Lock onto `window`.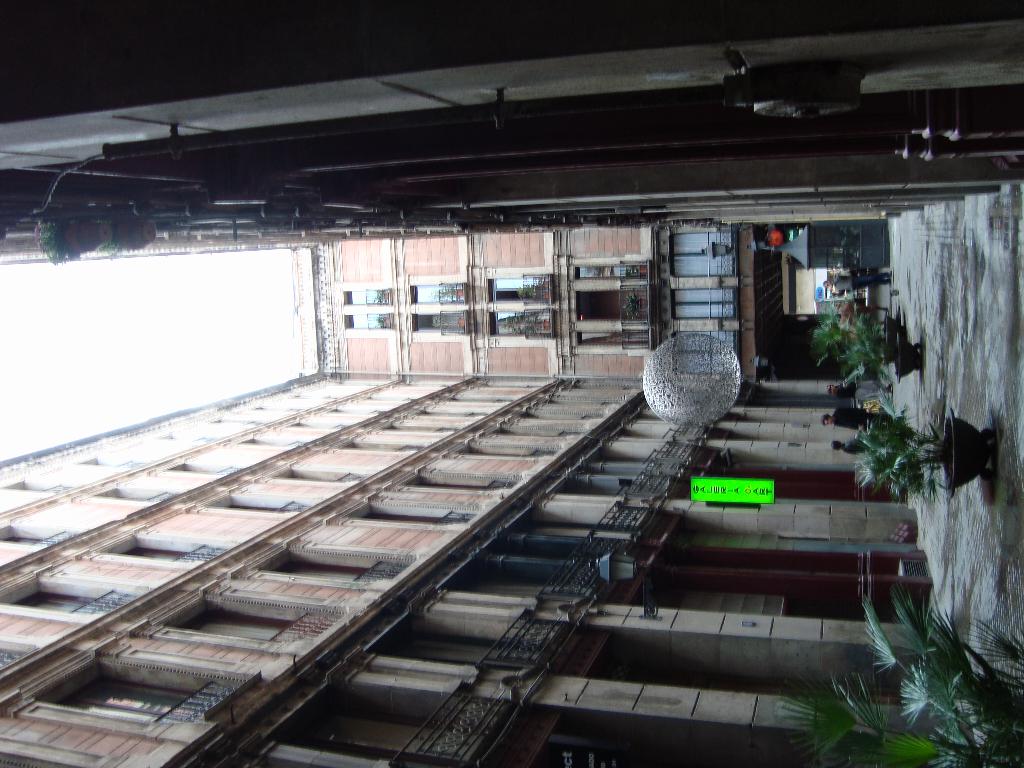
Locked: box=[408, 309, 469, 336].
